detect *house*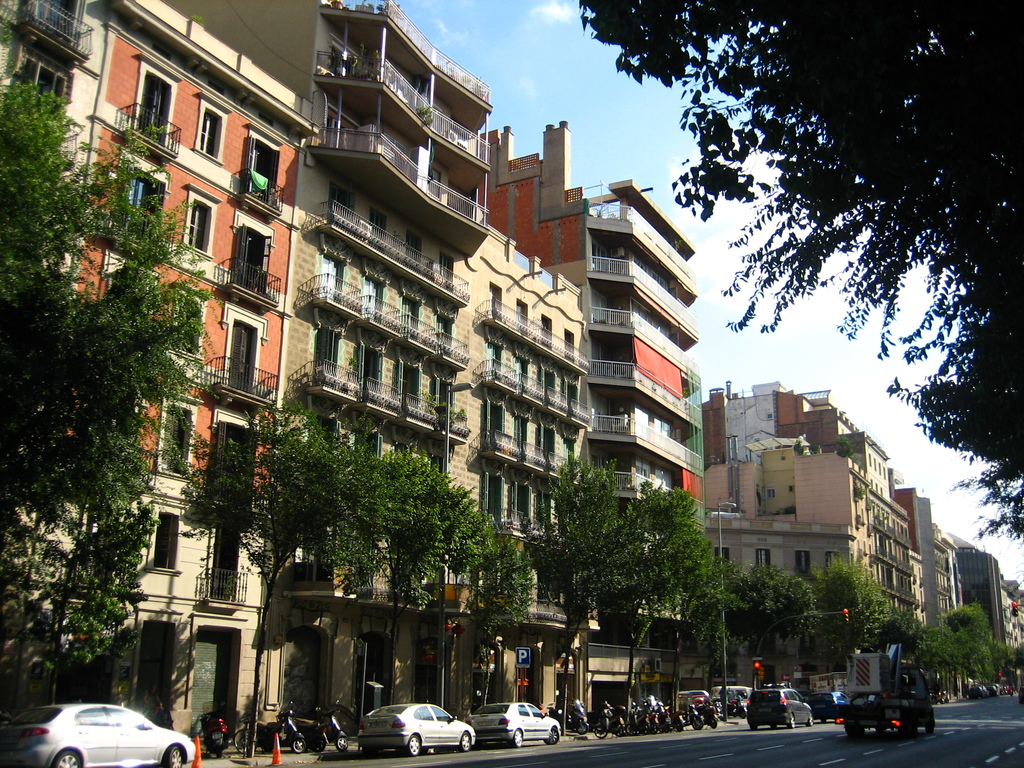
[x1=723, y1=410, x2=855, y2=684]
